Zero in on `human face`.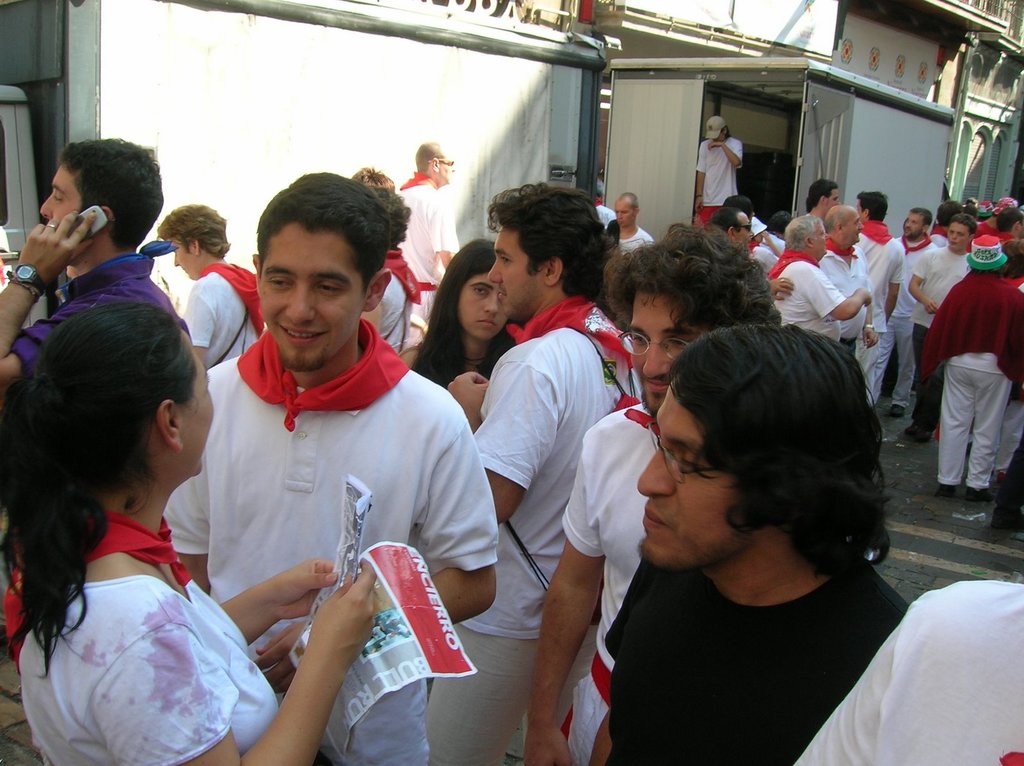
Zeroed in: 183,350,214,477.
